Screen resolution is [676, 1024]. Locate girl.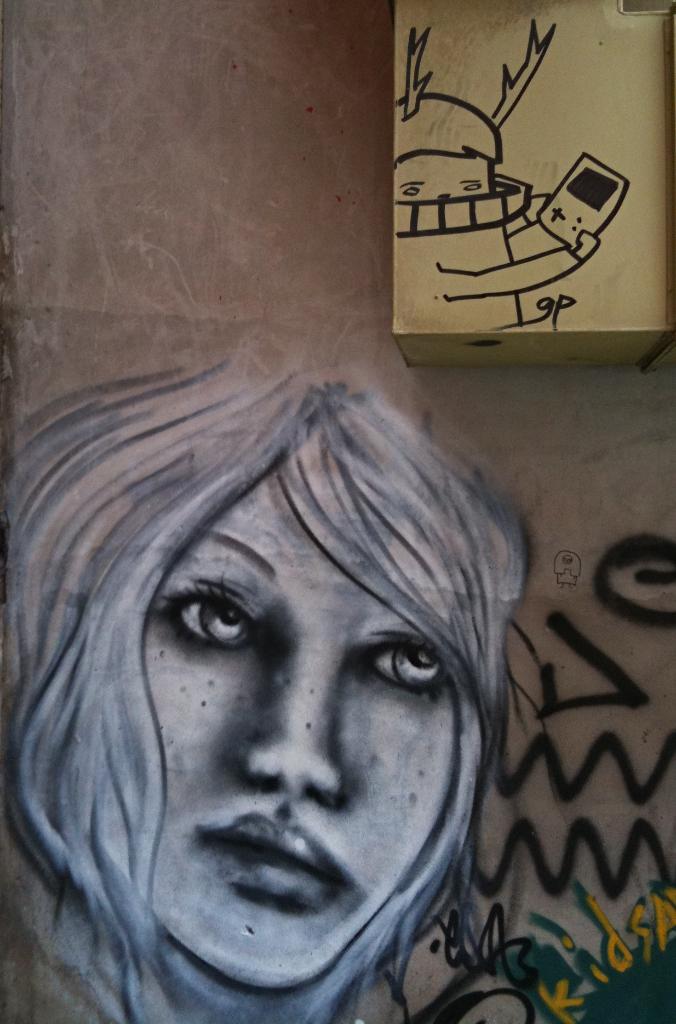
detection(0, 357, 533, 1023).
